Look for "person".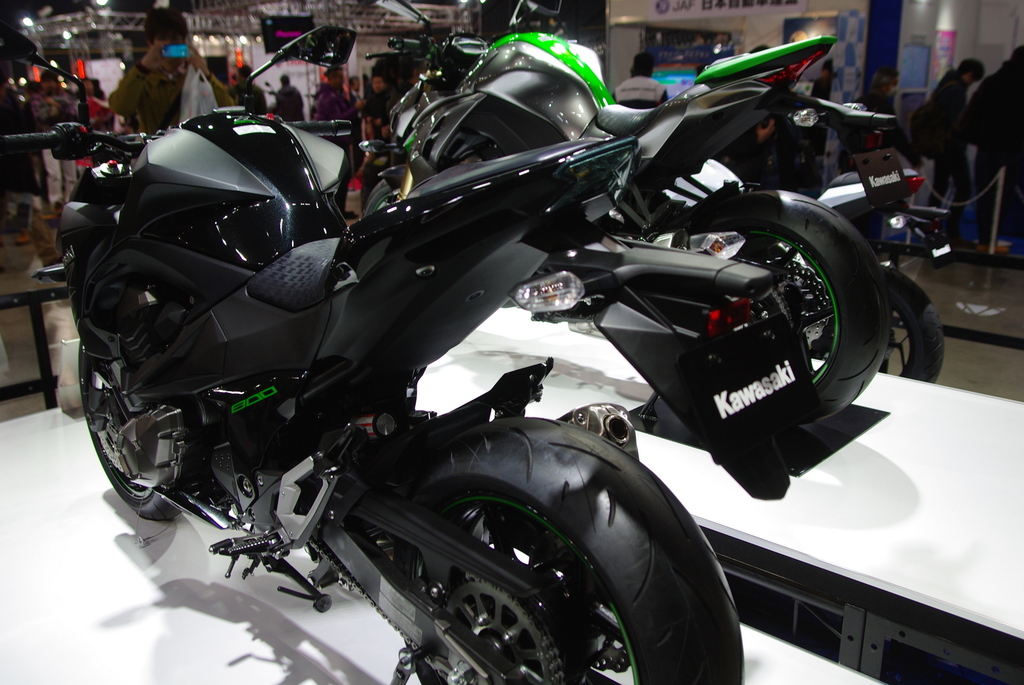
Found: 613 50 669 109.
